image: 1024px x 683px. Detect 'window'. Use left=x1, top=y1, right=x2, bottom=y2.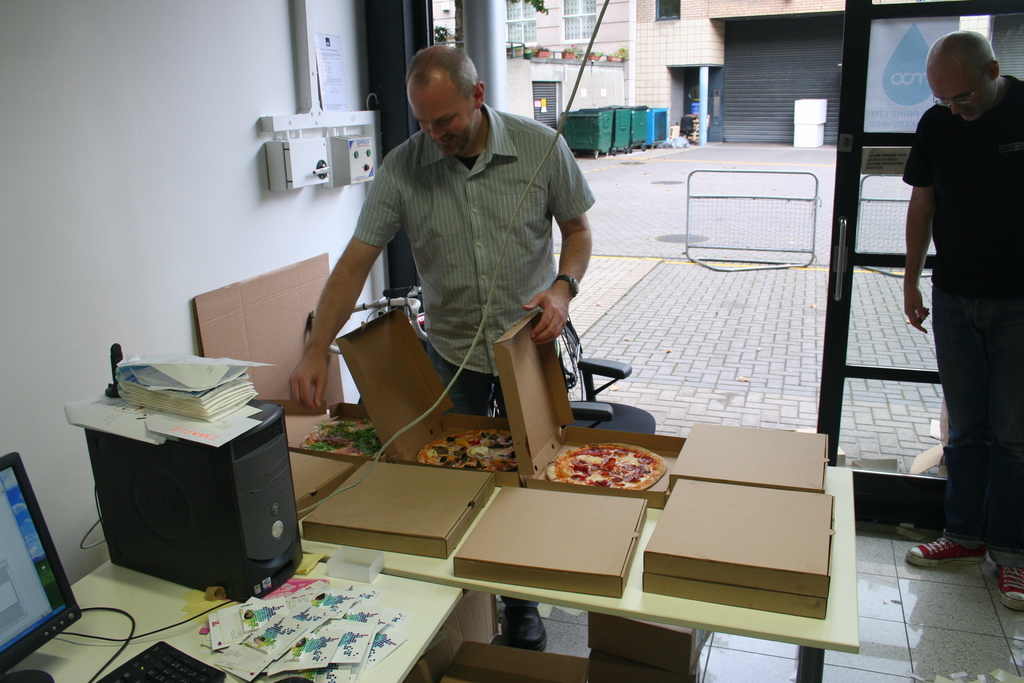
left=563, top=0, right=594, bottom=38.
